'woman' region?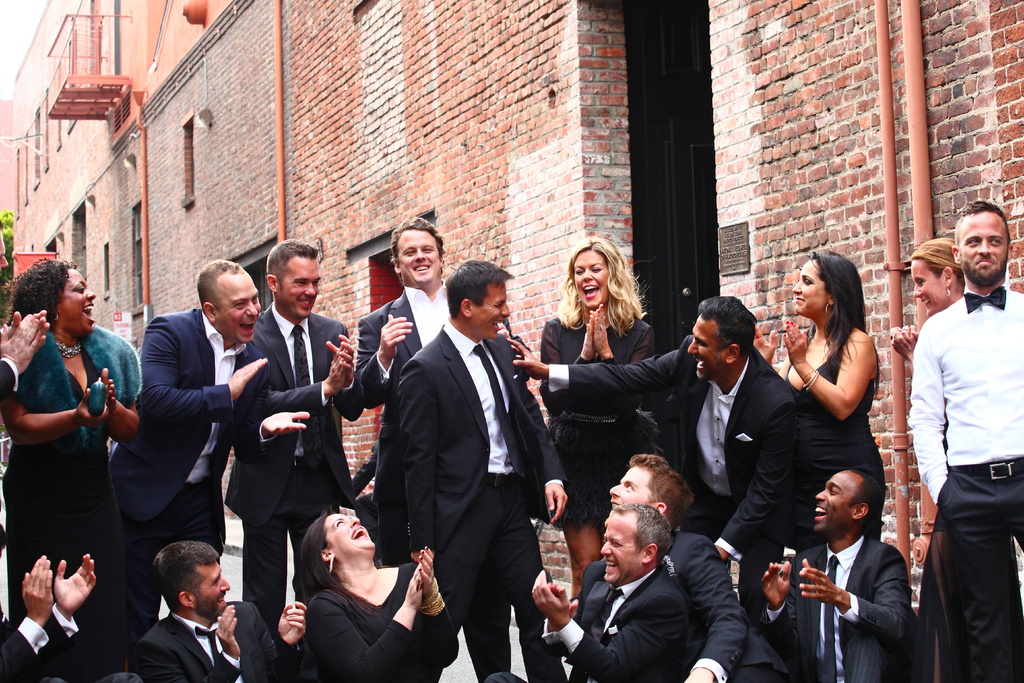
890:235:964:370
